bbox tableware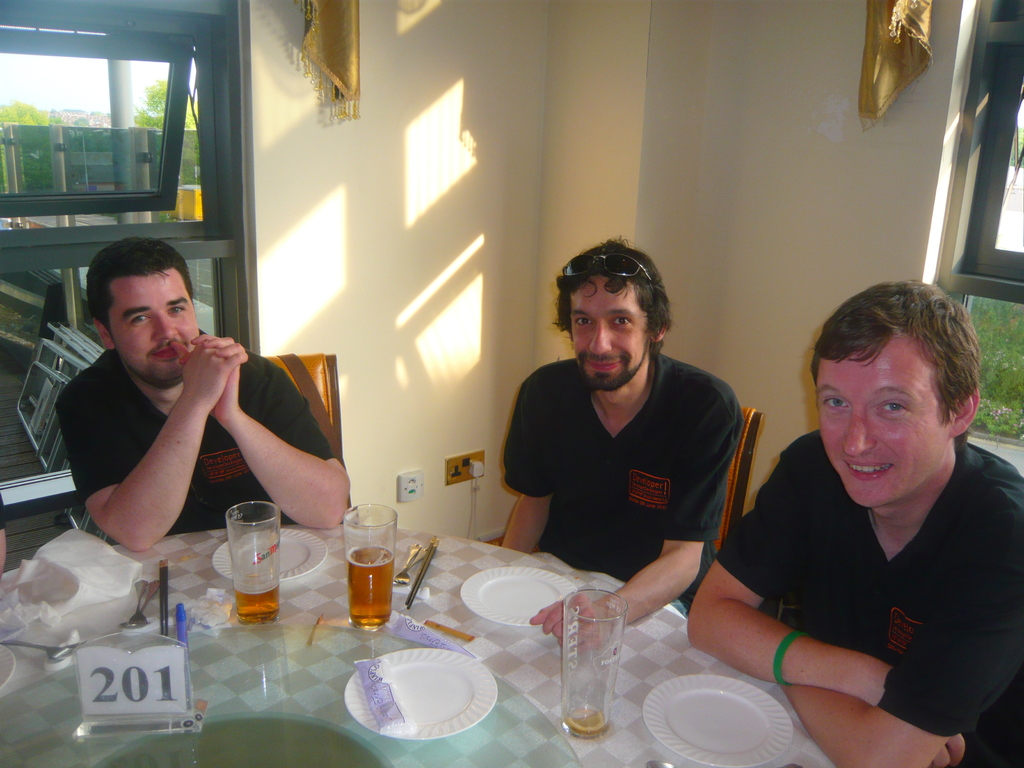
[x1=131, y1=580, x2=148, y2=628]
